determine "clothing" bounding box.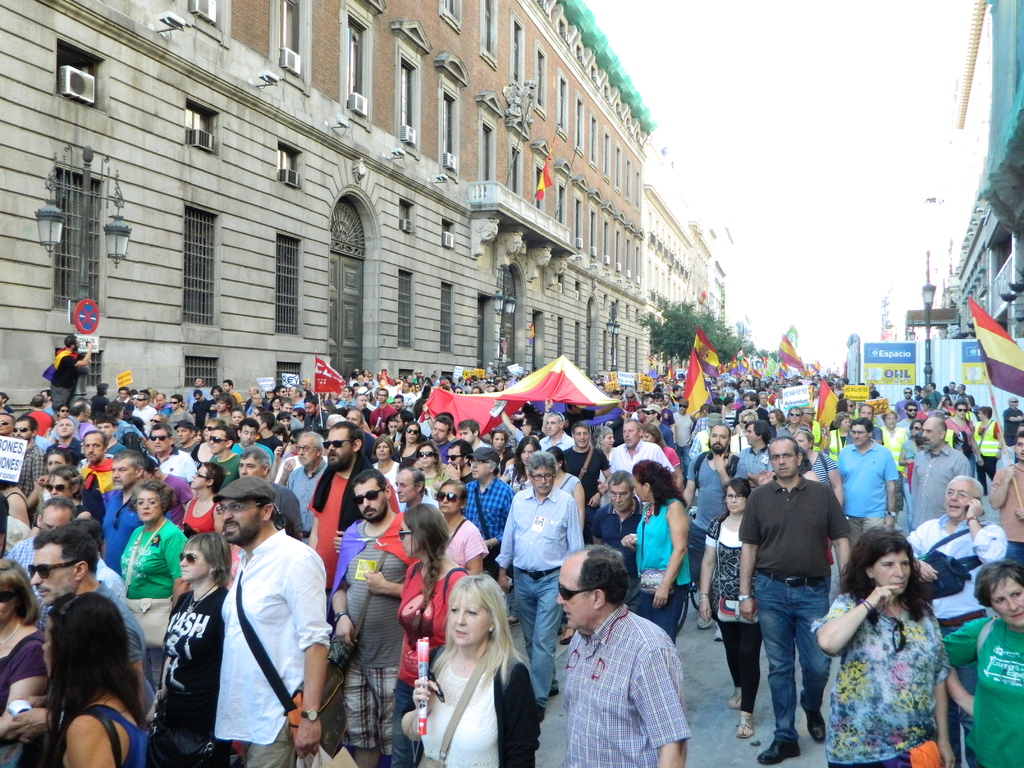
Determined: pyautogui.locateOnScreen(621, 399, 637, 416).
